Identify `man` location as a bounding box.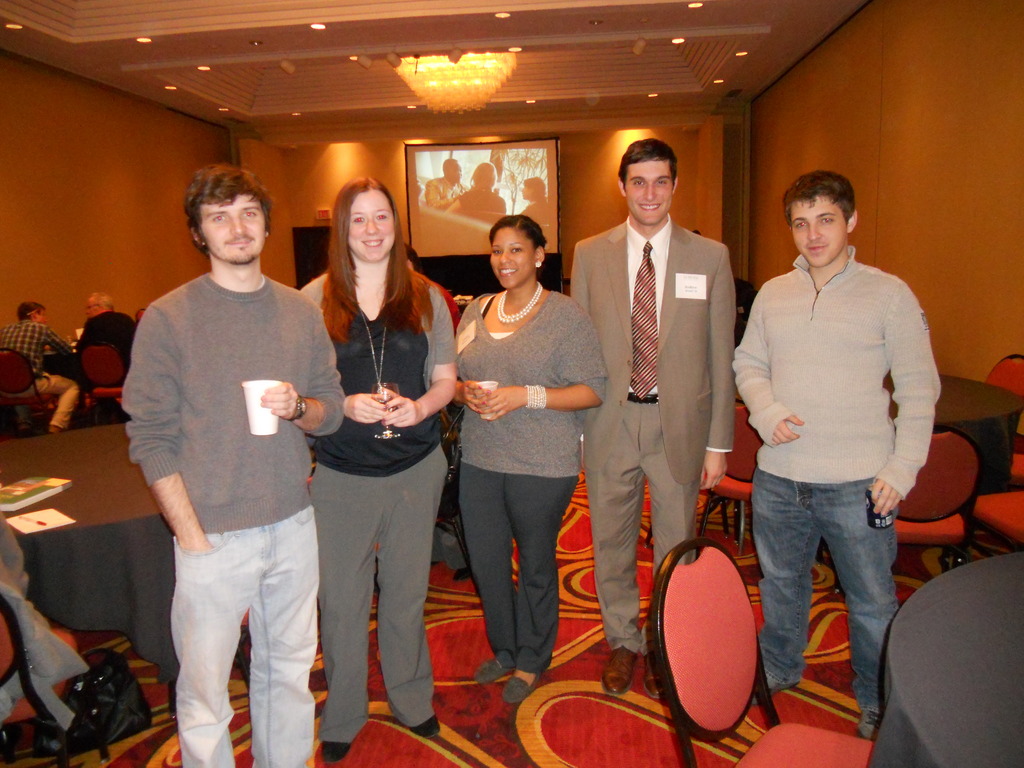
422 155 470 207.
